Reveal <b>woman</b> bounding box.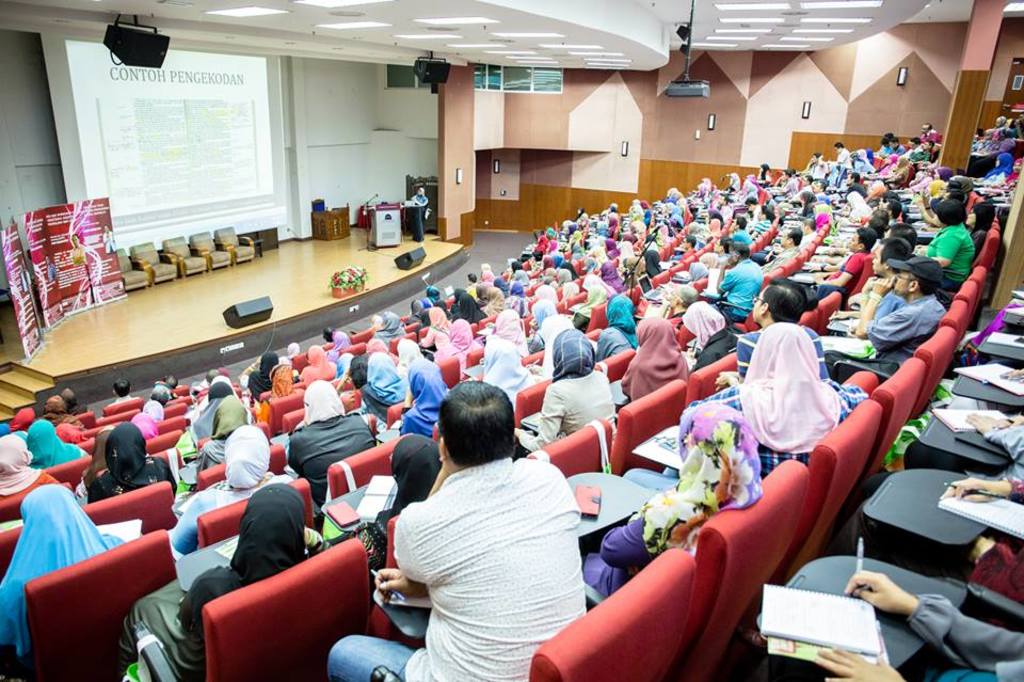
Revealed: <box>54,386,100,417</box>.
